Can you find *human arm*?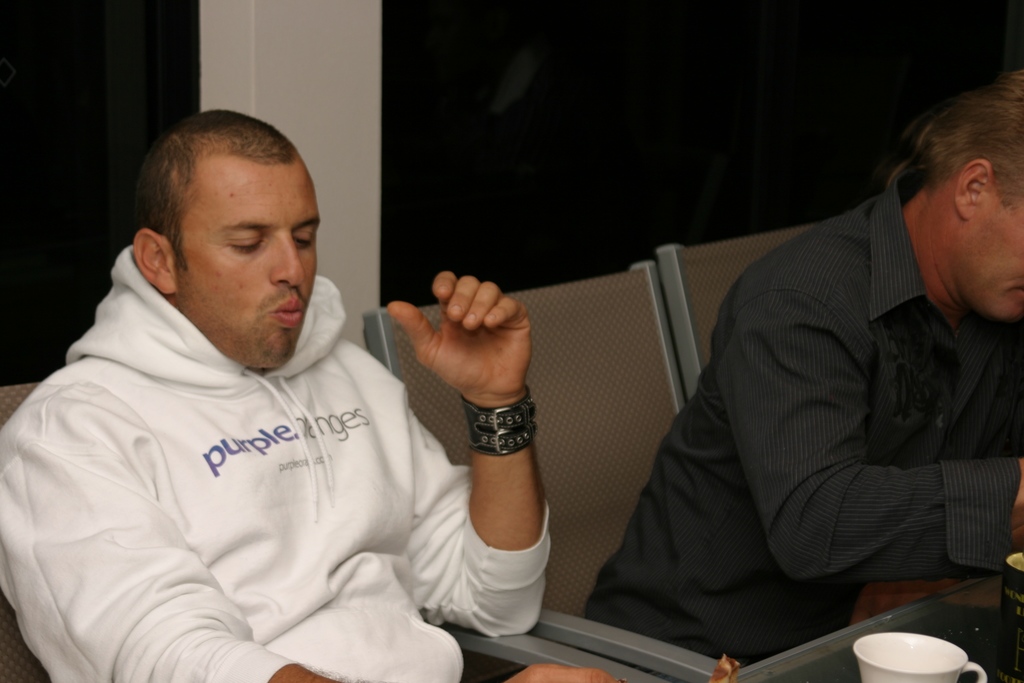
Yes, bounding box: left=0, top=427, right=369, bottom=682.
